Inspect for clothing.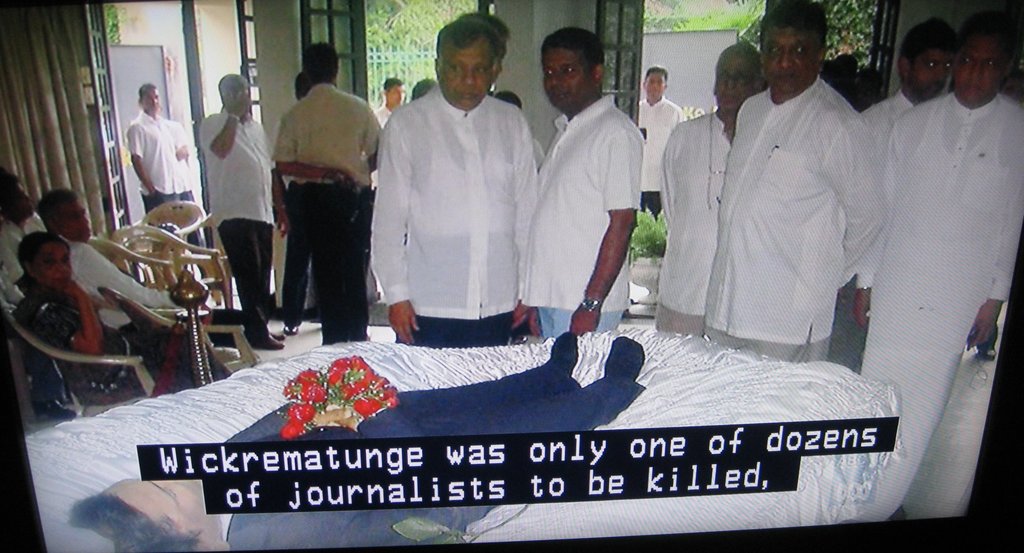
Inspection: [73, 231, 268, 348].
